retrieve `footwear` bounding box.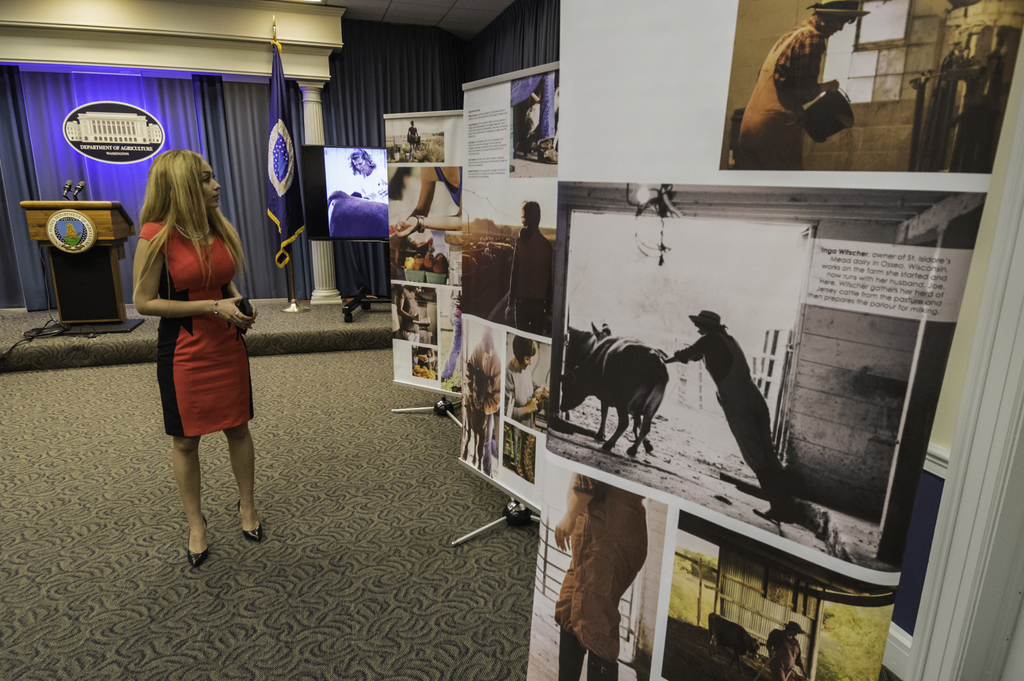
Bounding box: locate(187, 515, 209, 570).
